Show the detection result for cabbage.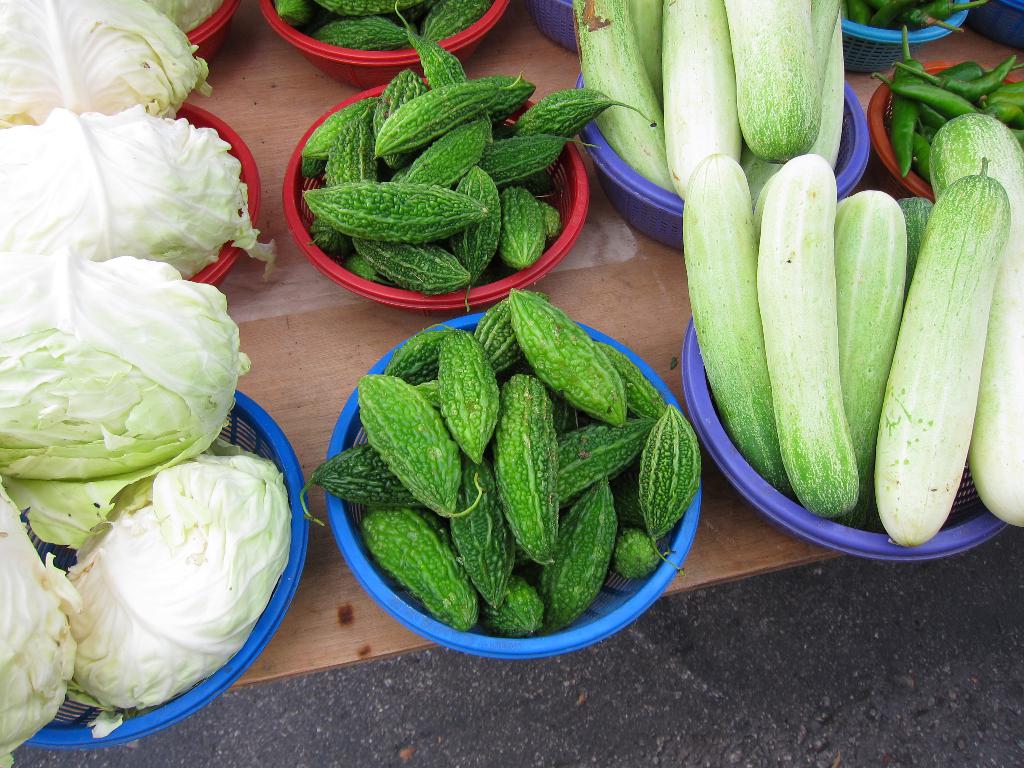
{"x1": 0, "y1": 491, "x2": 86, "y2": 767}.
